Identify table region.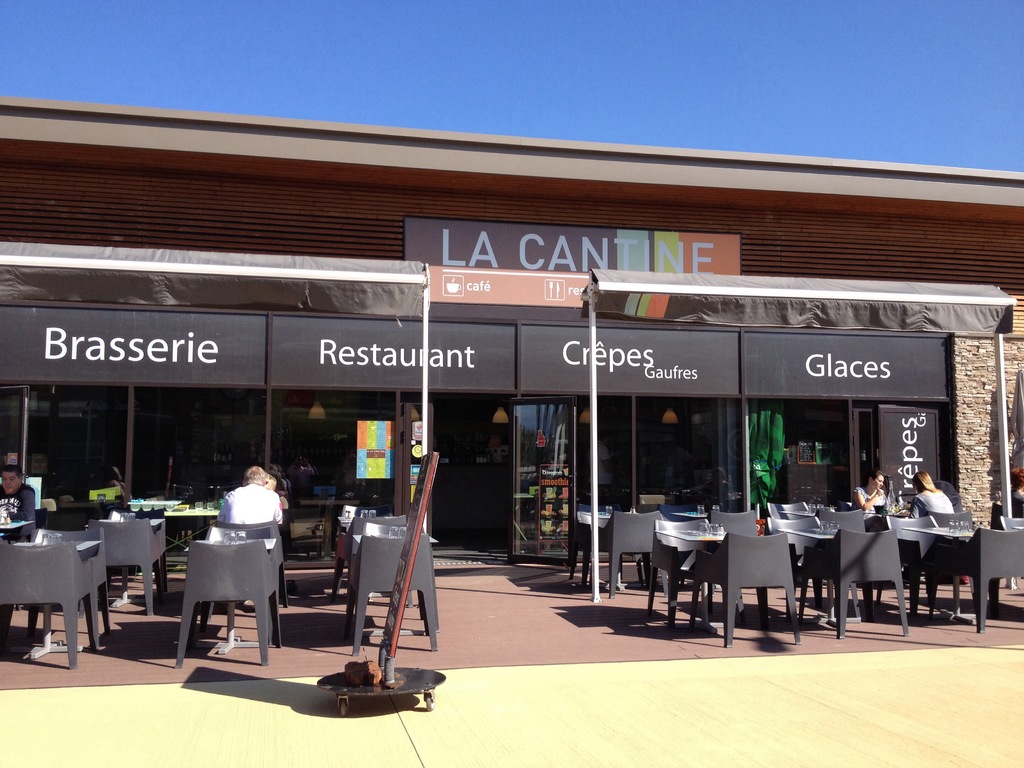
Region: <bbox>786, 527, 842, 627</bbox>.
